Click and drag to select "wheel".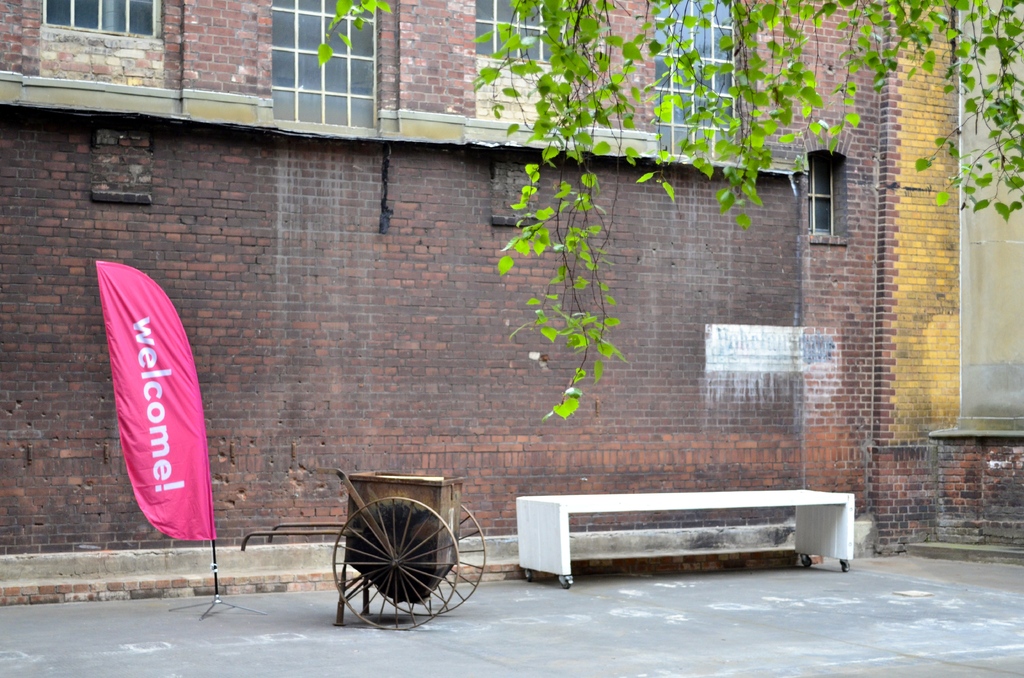
Selection: l=373, t=499, r=487, b=618.
